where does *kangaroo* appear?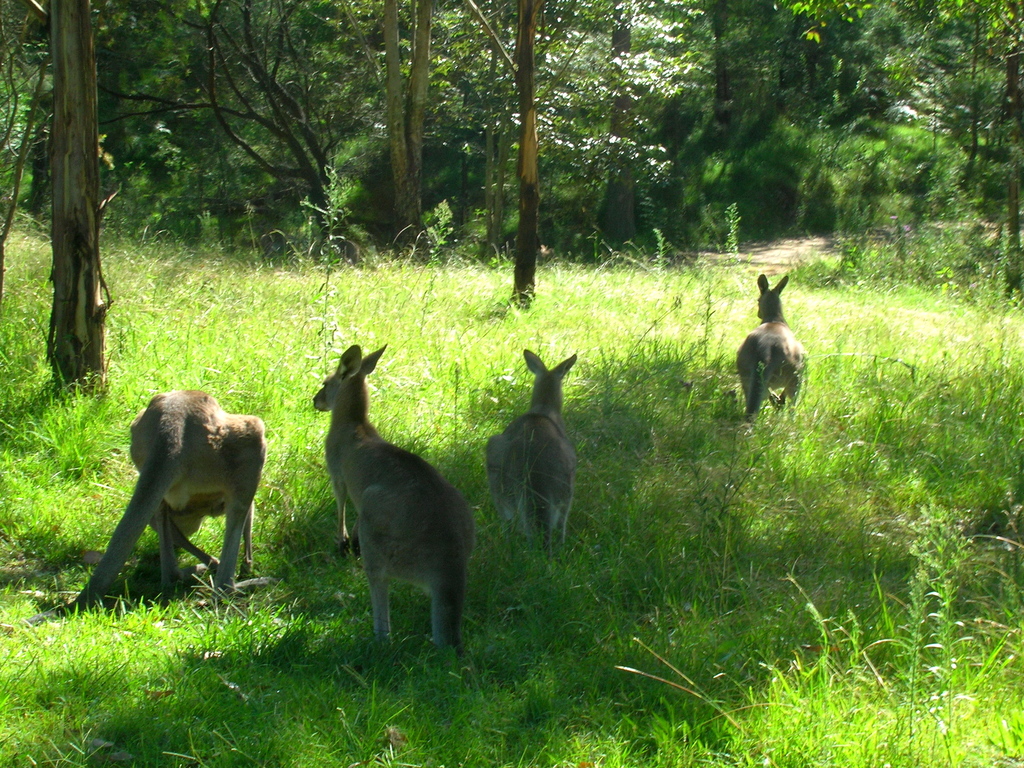
Appears at 1, 385, 273, 628.
